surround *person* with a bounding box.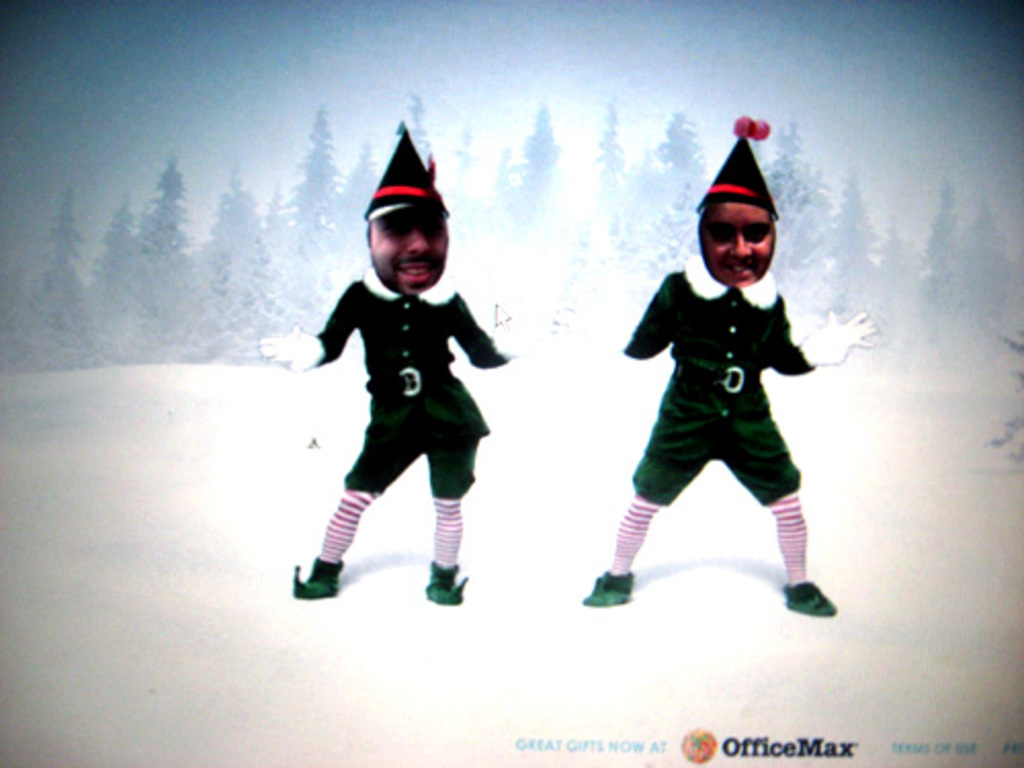
<region>575, 111, 872, 618</region>.
